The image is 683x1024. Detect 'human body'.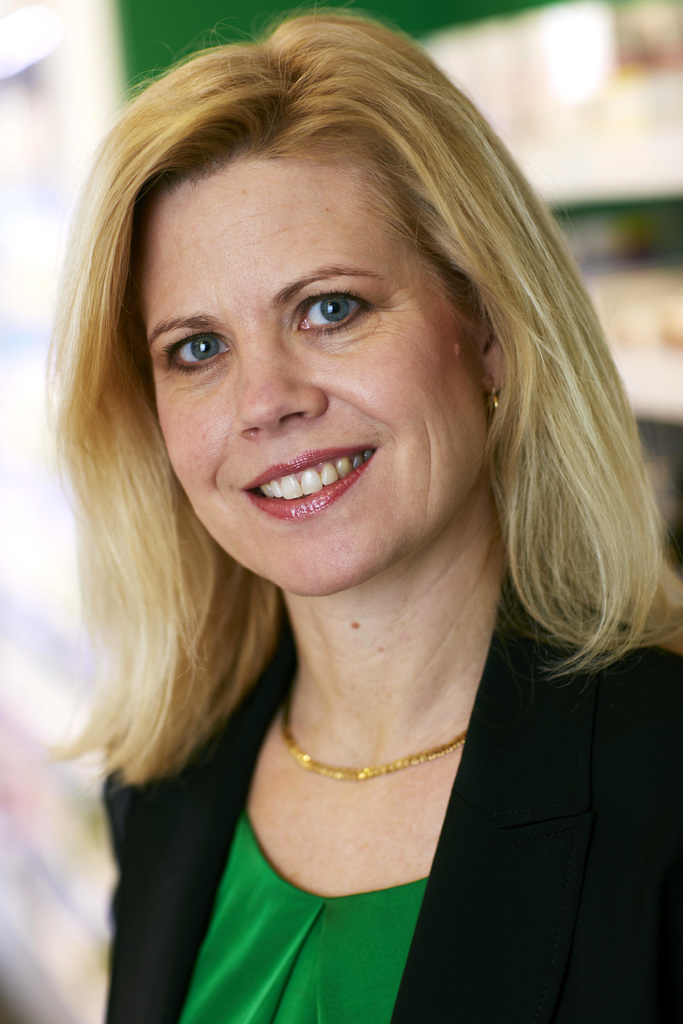
Detection: locate(0, 1, 682, 996).
